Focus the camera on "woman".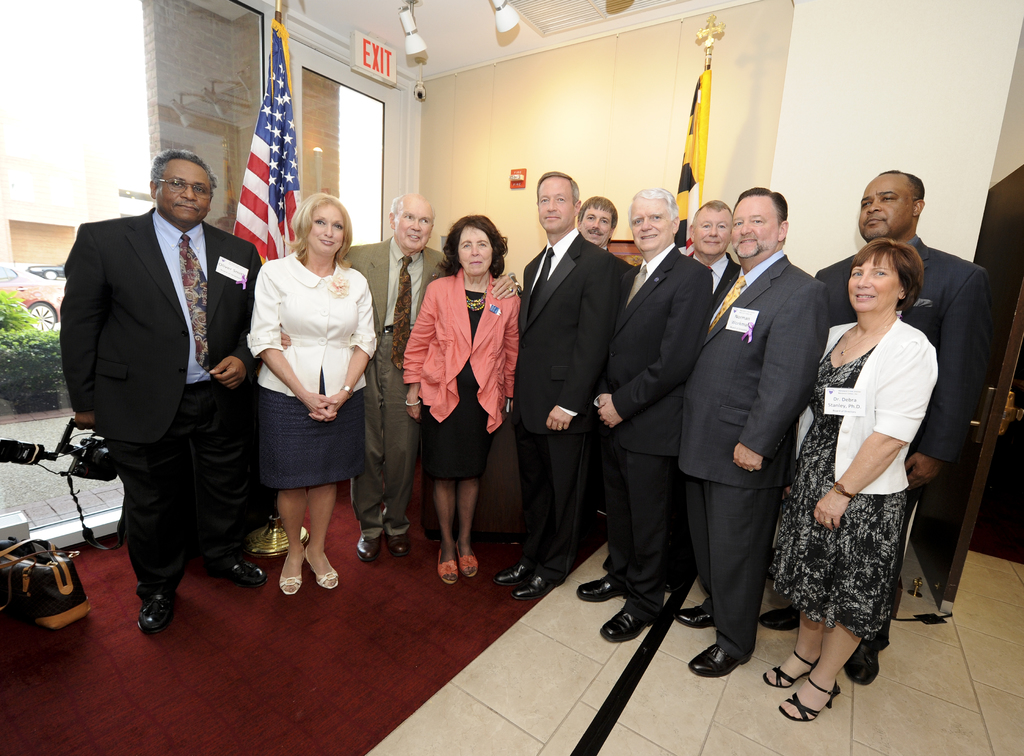
Focus region: rect(401, 215, 524, 584).
